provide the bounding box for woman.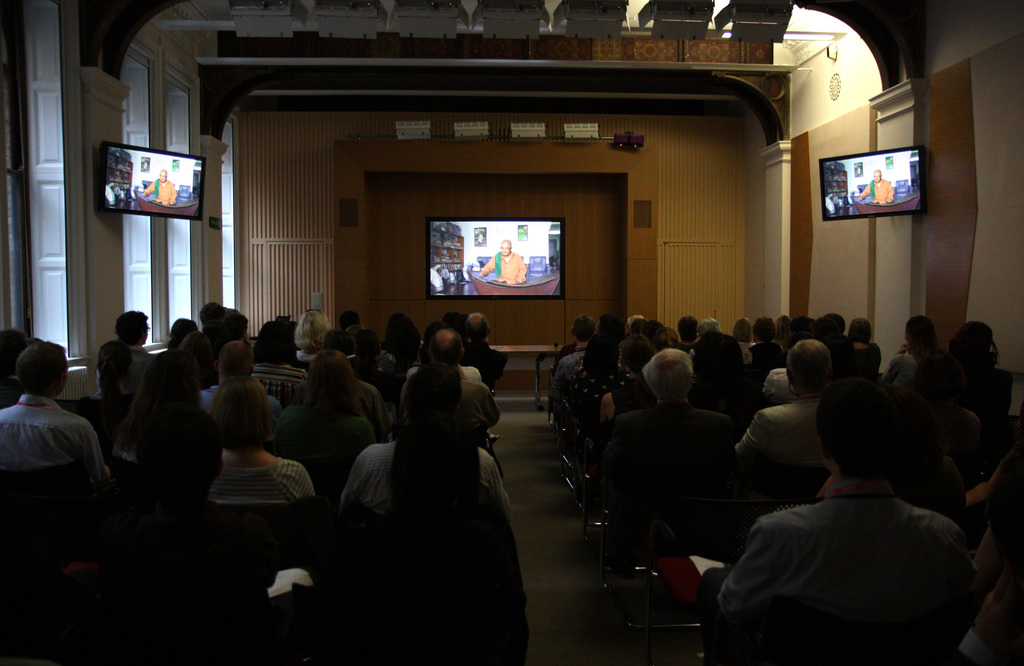
(left=733, top=316, right=758, bottom=360).
